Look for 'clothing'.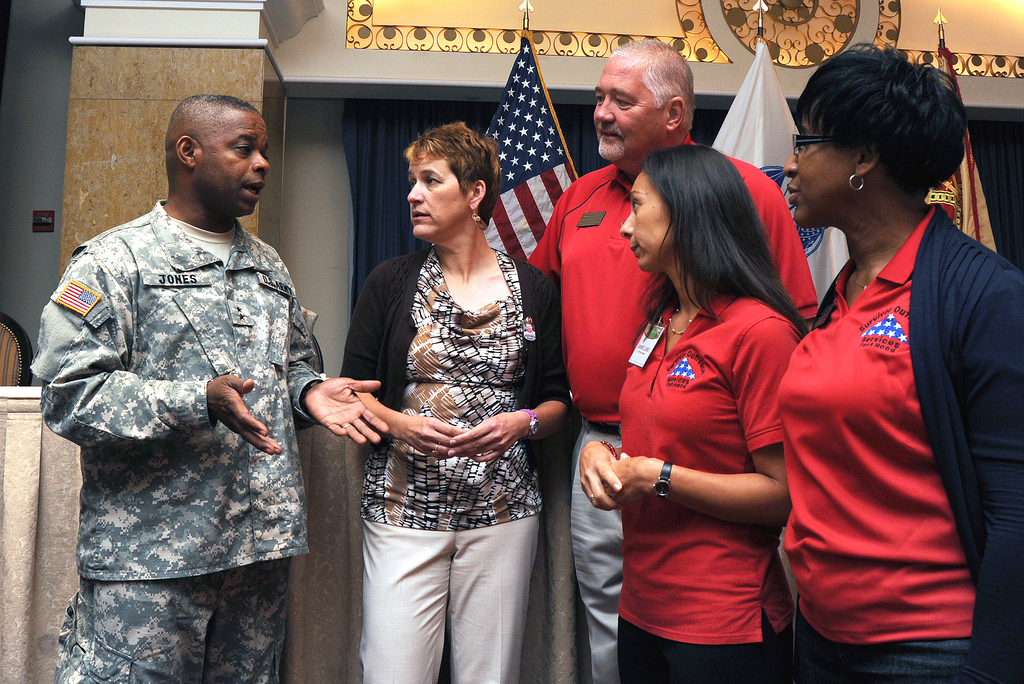
Found: 355:521:541:683.
